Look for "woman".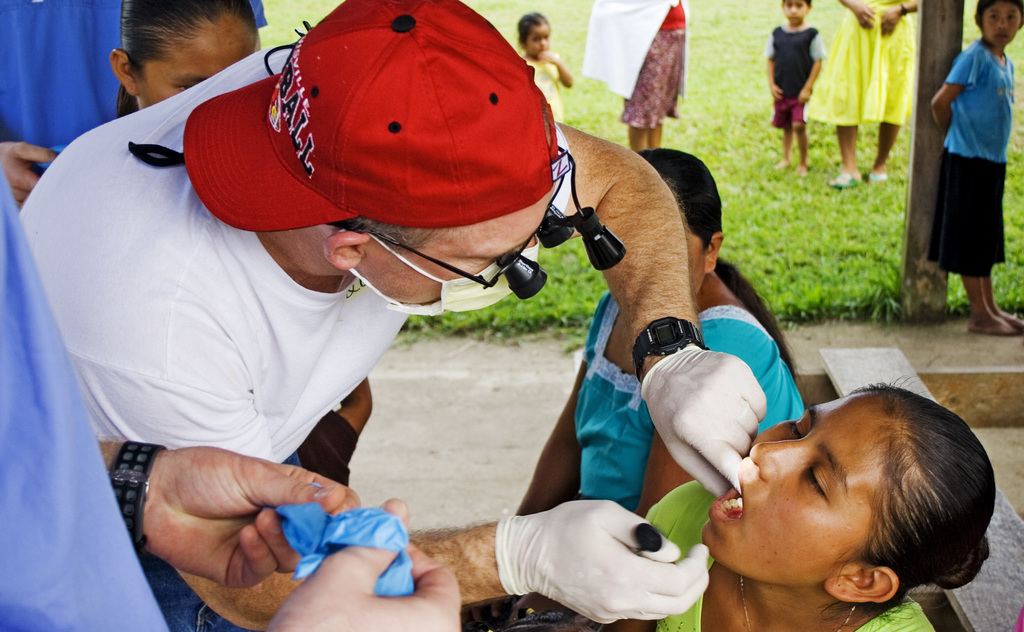
Found: [left=455, top=146, right=810, bottom=631].
